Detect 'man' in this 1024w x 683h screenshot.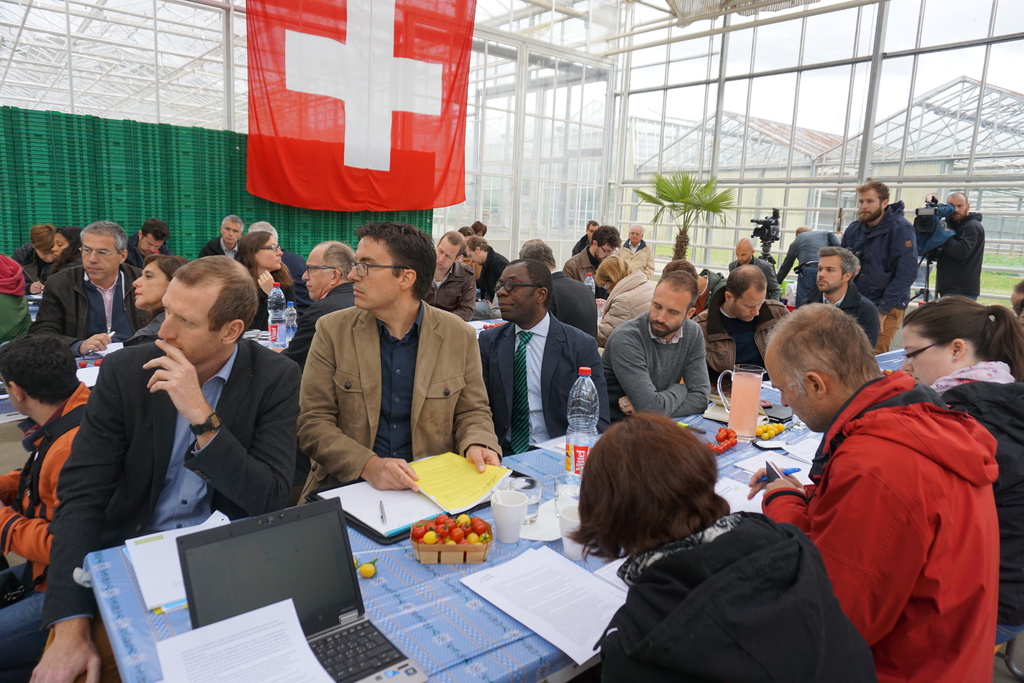
Detection: Rect(200, 216, 236, 263).
